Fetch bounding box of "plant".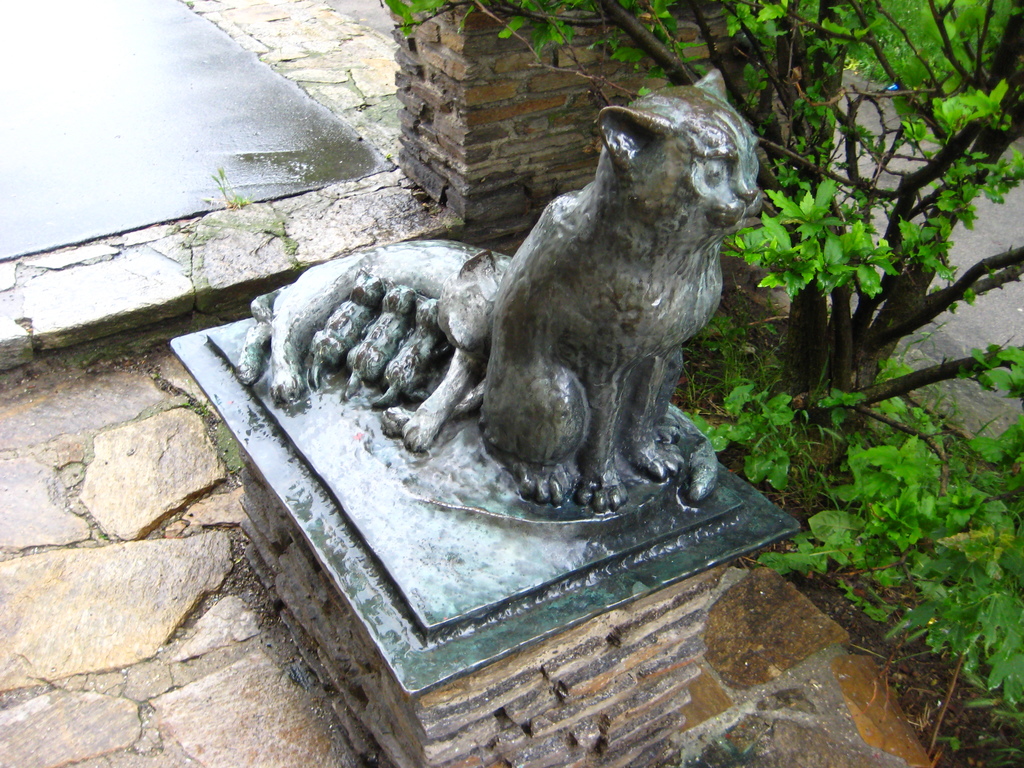
Bbox: [left=717, top=729, right=758, bottom=759].
